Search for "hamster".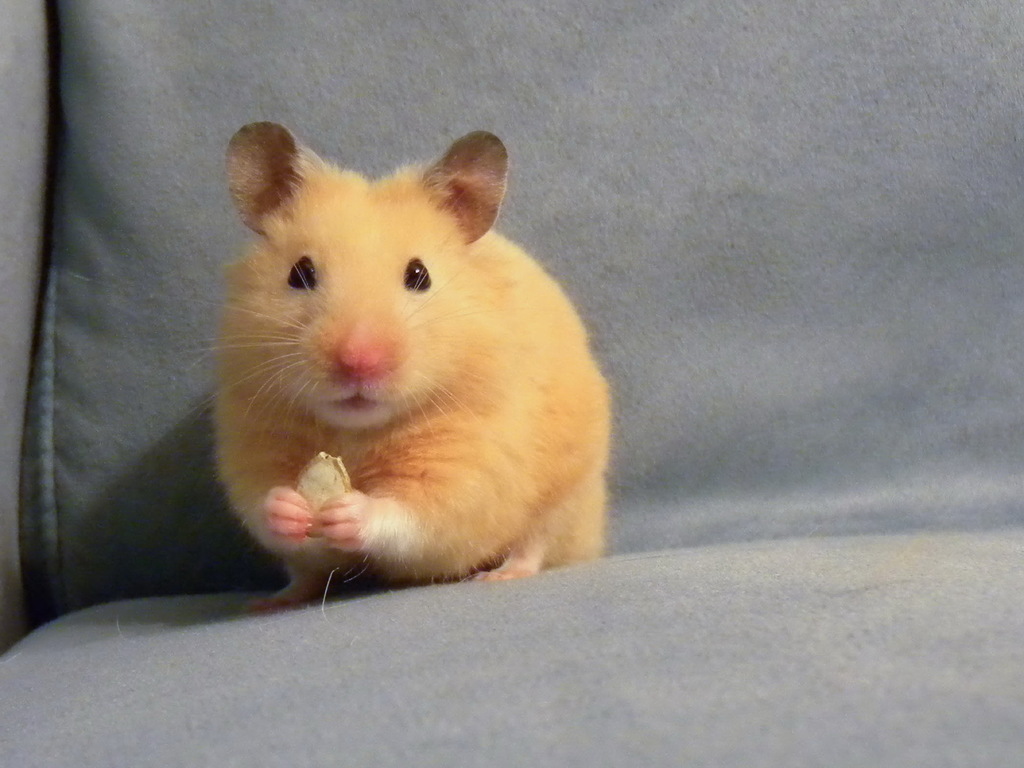
Found at {"x1": 172, "y1": 118, "x2": 612, "y2": 613}.
